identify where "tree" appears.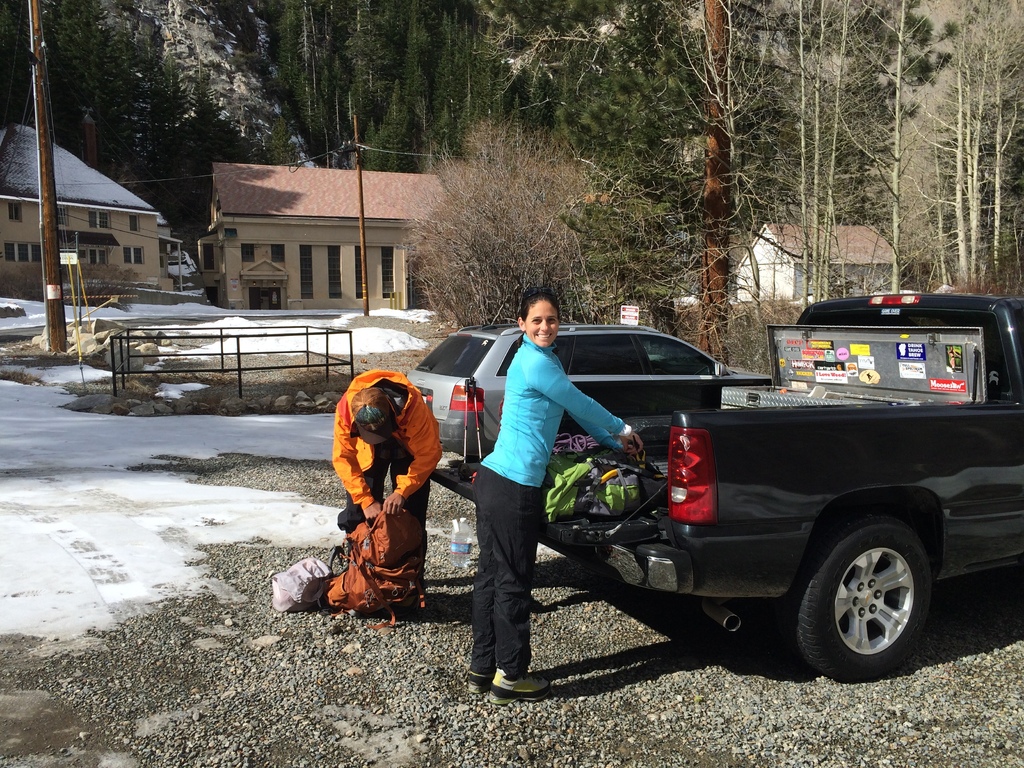
Appears at [x1=395, y1=108, x2=643, y2=341].
